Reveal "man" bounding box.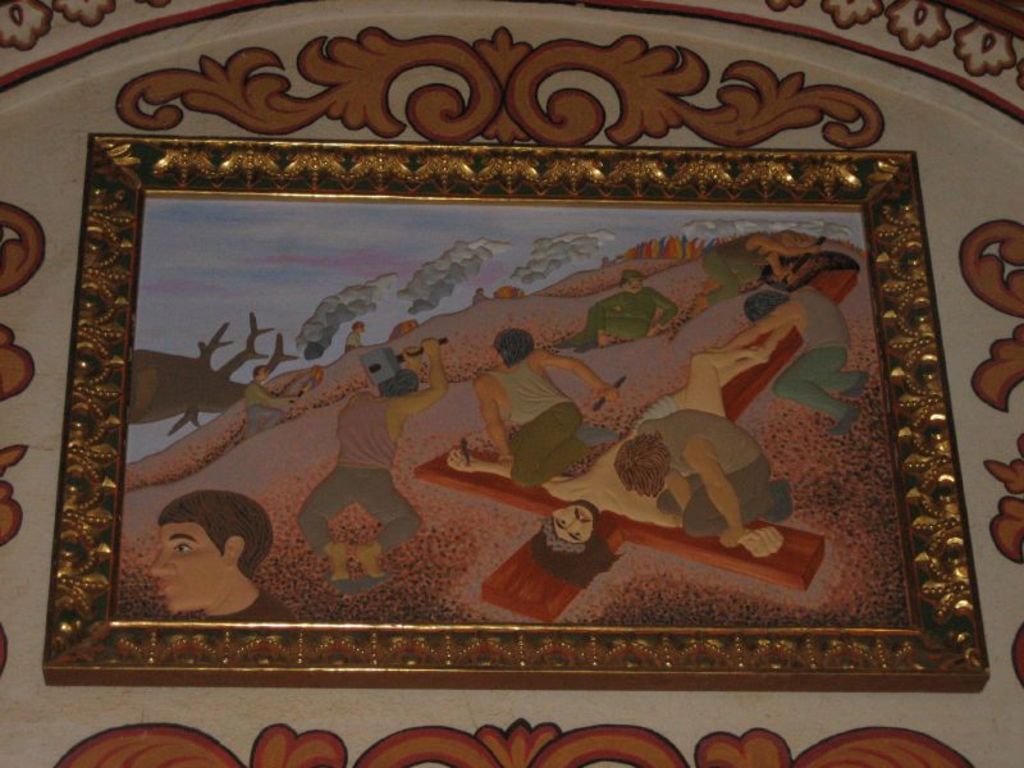
Revealed: rect(714, 271, 878, 435).
